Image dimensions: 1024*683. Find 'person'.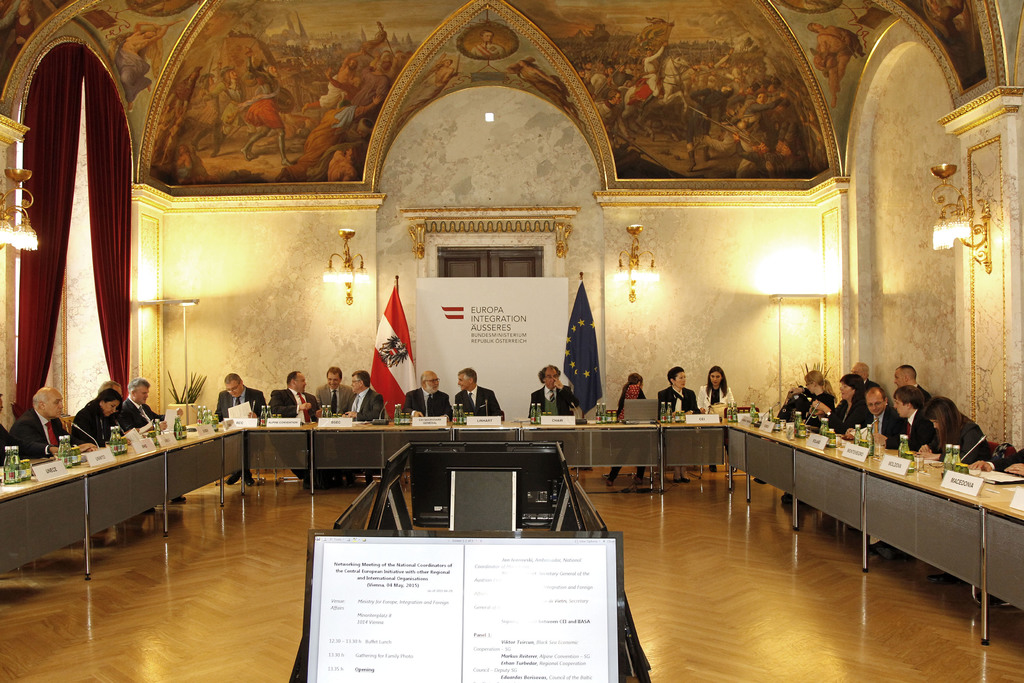
pyautogui.locateOnScreen(971, 446, 1023, 473).
